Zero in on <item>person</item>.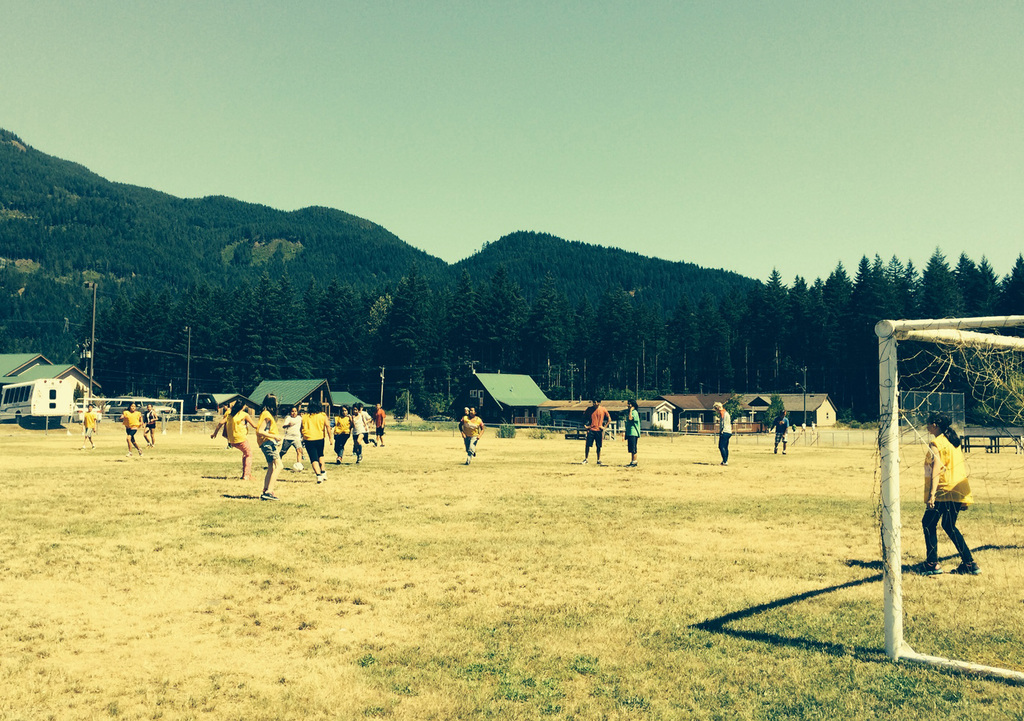
Zeroed in: detection(462, 407, 486, 465).
